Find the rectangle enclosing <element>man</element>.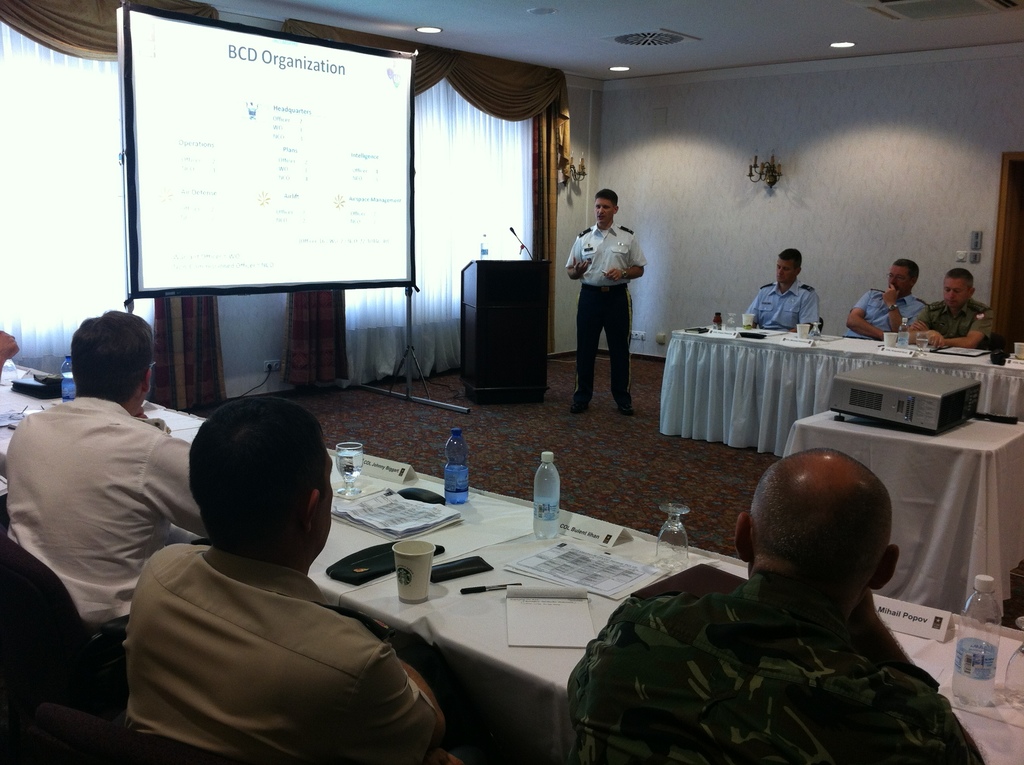
crop(843, 259, 927, 336).
